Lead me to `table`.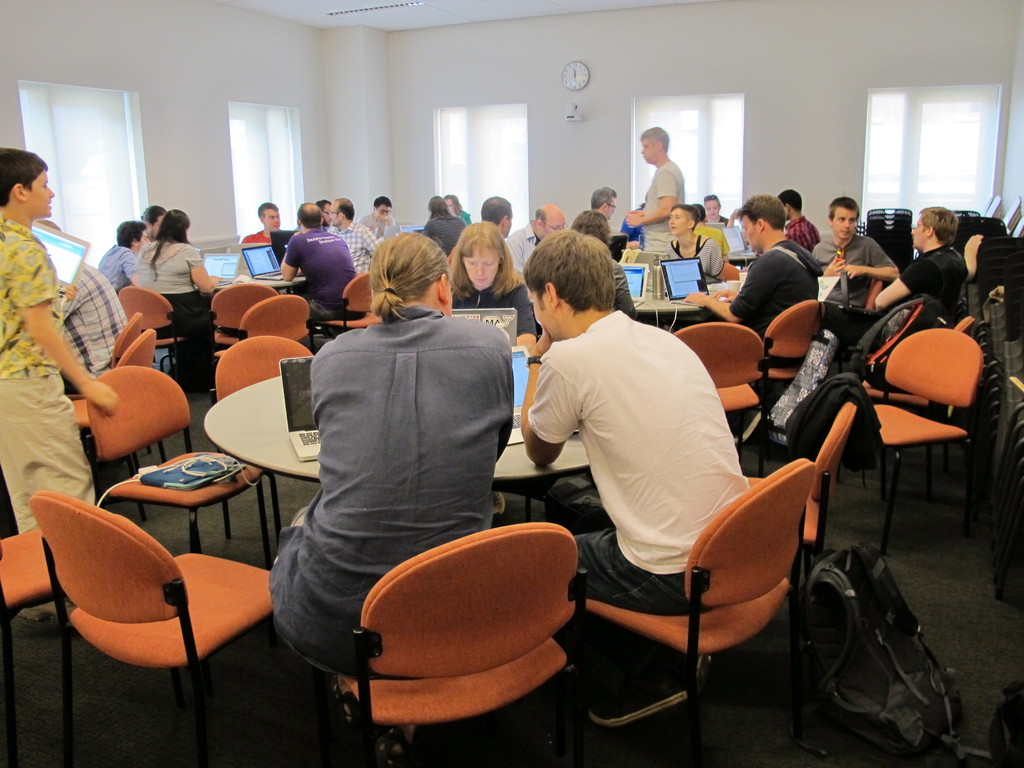
Lead to (x1=204, y1=375, x2=590, y2=523).
